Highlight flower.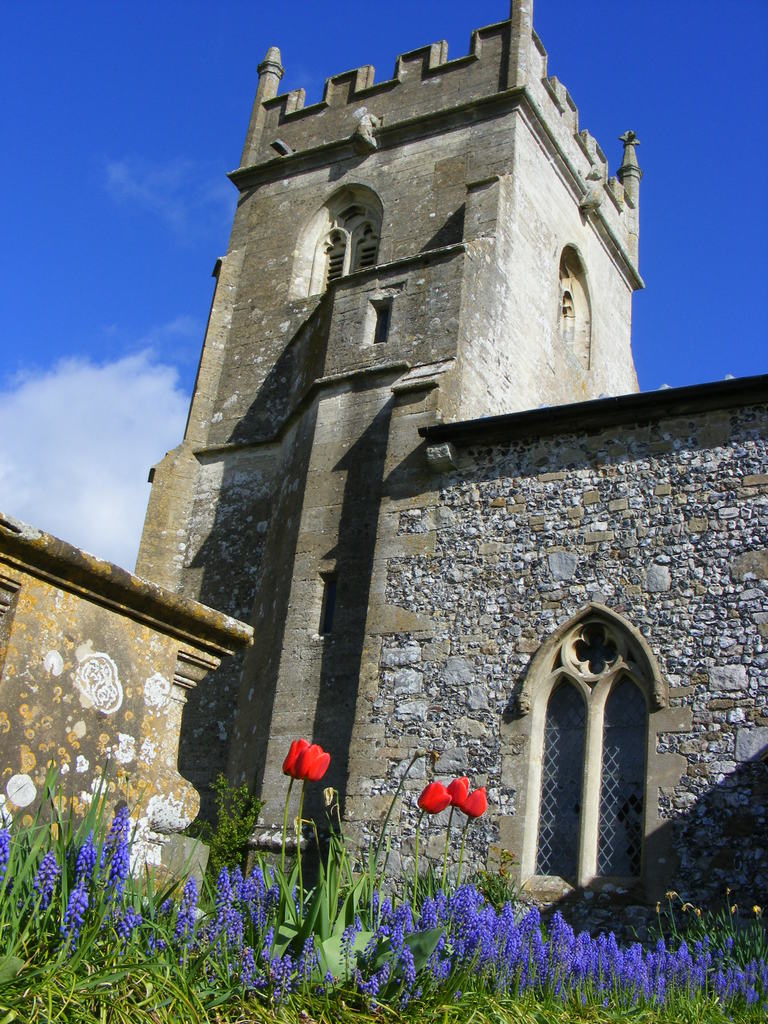
Highlighted region: region(417, 781, 458, 818).
